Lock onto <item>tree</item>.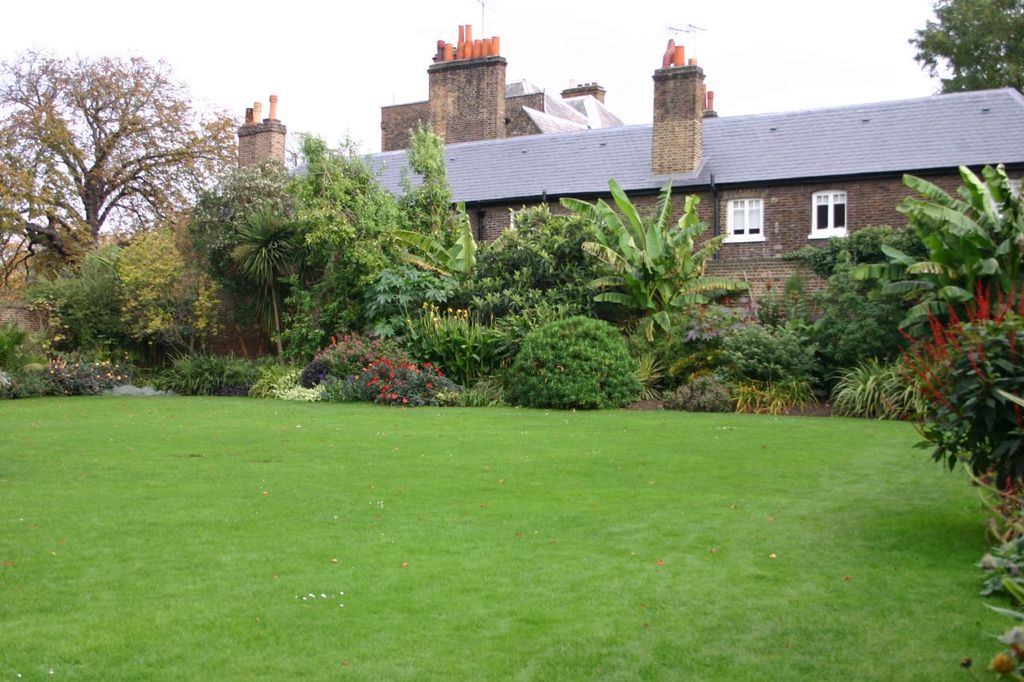
Locked: bbox=[905, 173, 1022, 309].
